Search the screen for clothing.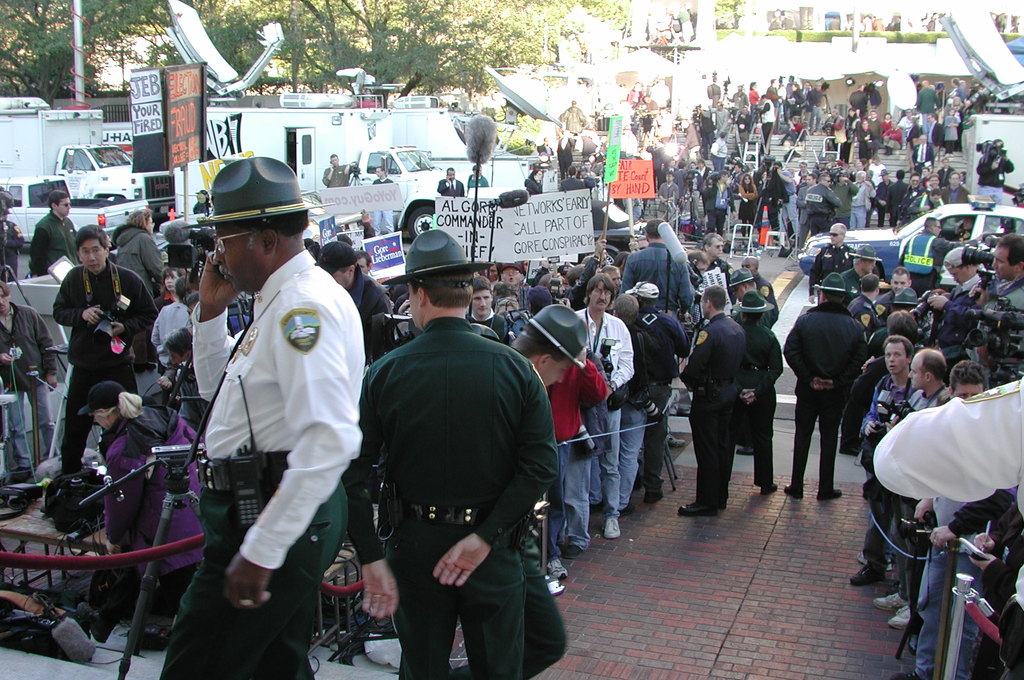
Found at bbox=[51, 262, 165, 480].
